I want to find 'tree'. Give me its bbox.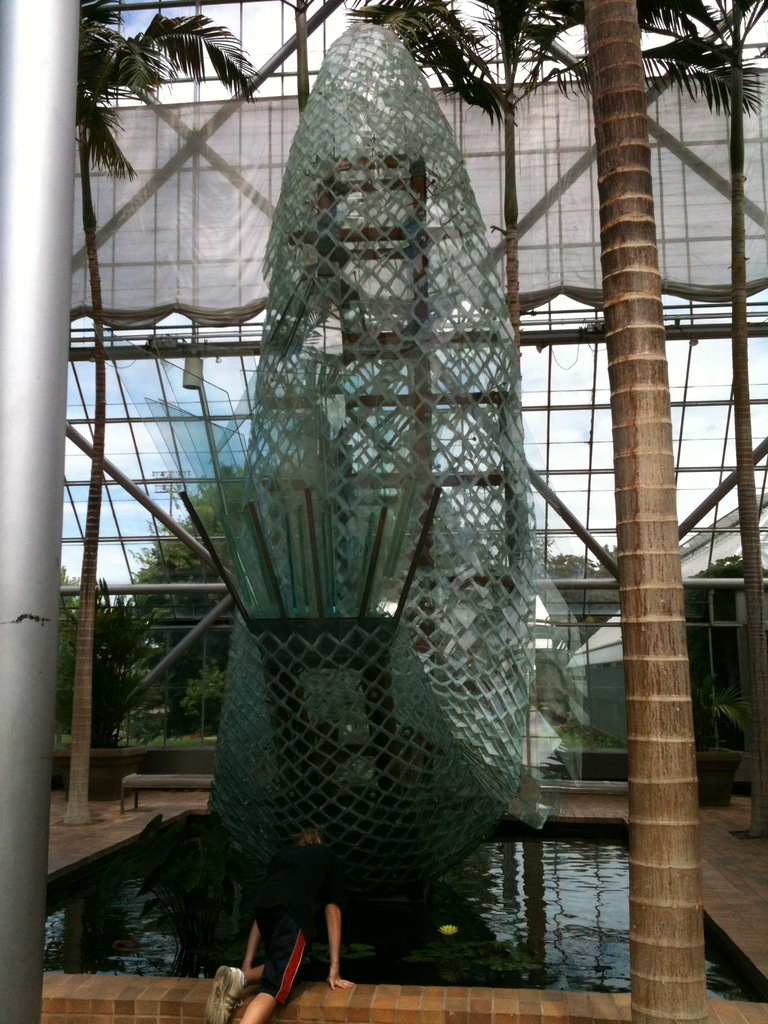
Rect(572, 0, 716, 1023).
